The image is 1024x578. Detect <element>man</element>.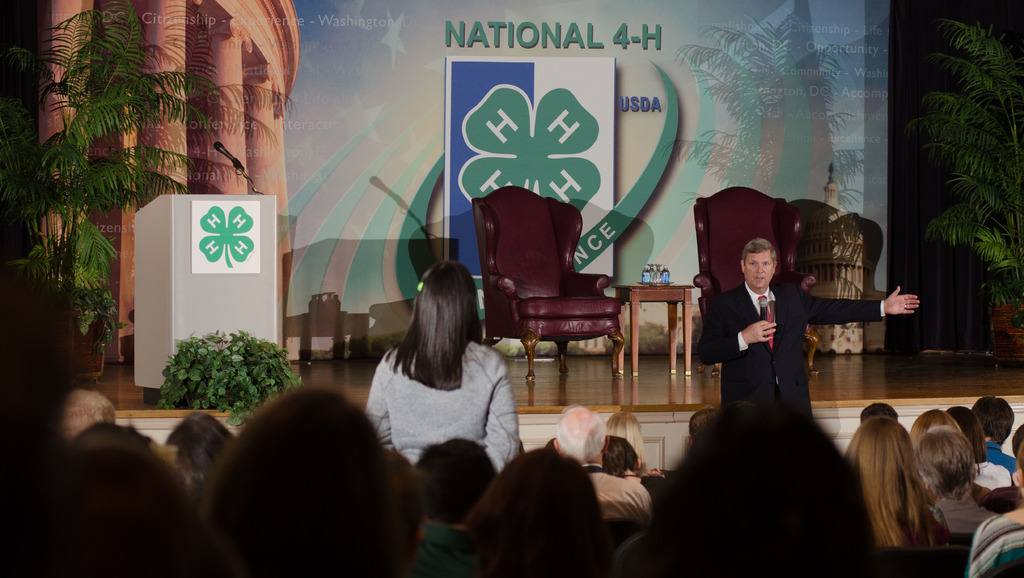
Detection: box(703, 214, 880, 425).
